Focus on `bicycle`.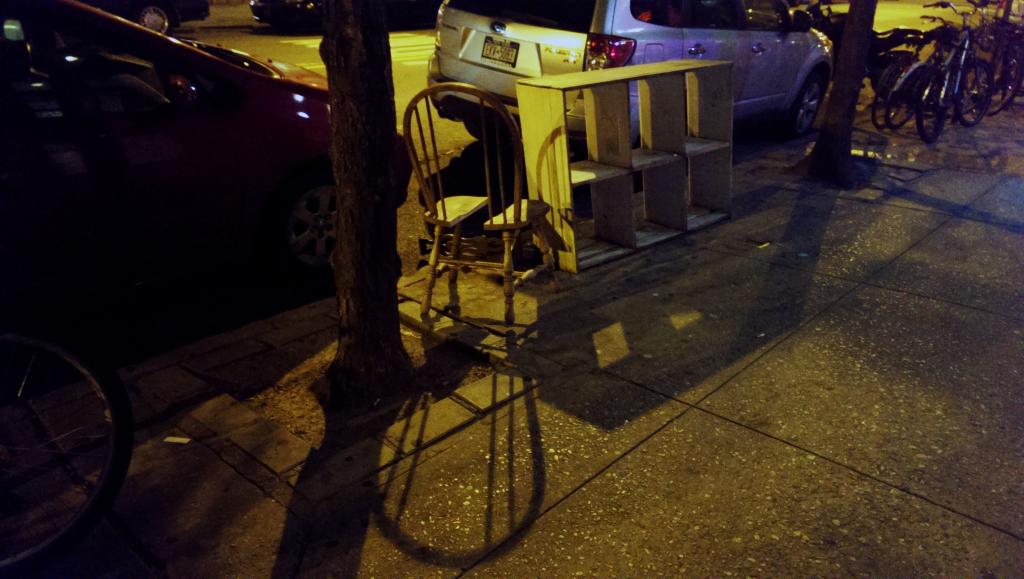
Focused at bbox=(860, 16, 961, 131).
